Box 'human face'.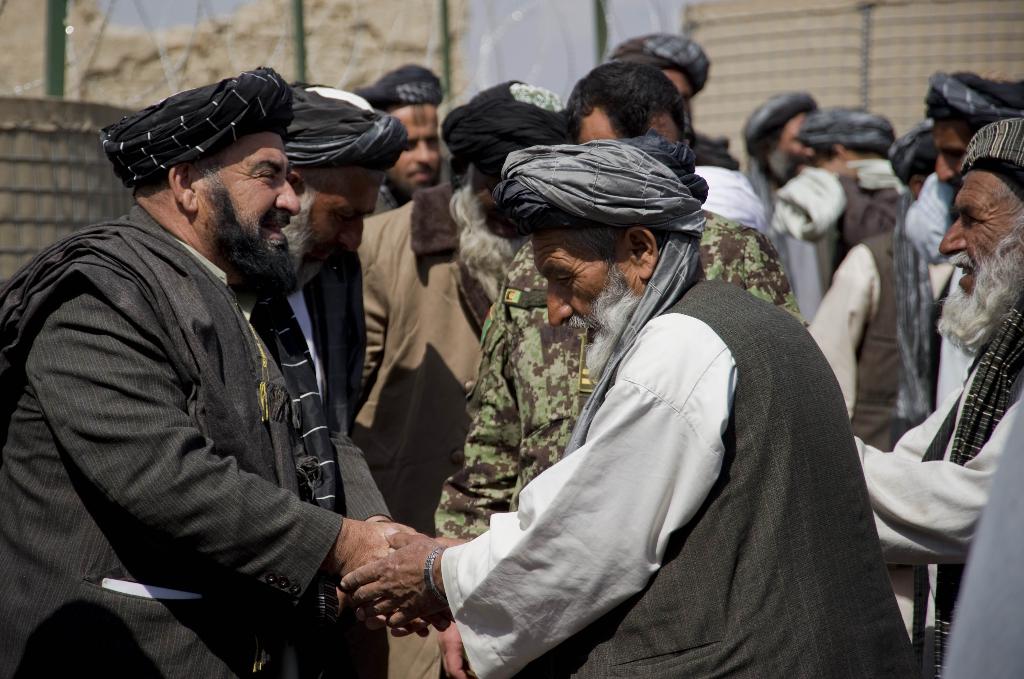
933, 121, 968, 188.
